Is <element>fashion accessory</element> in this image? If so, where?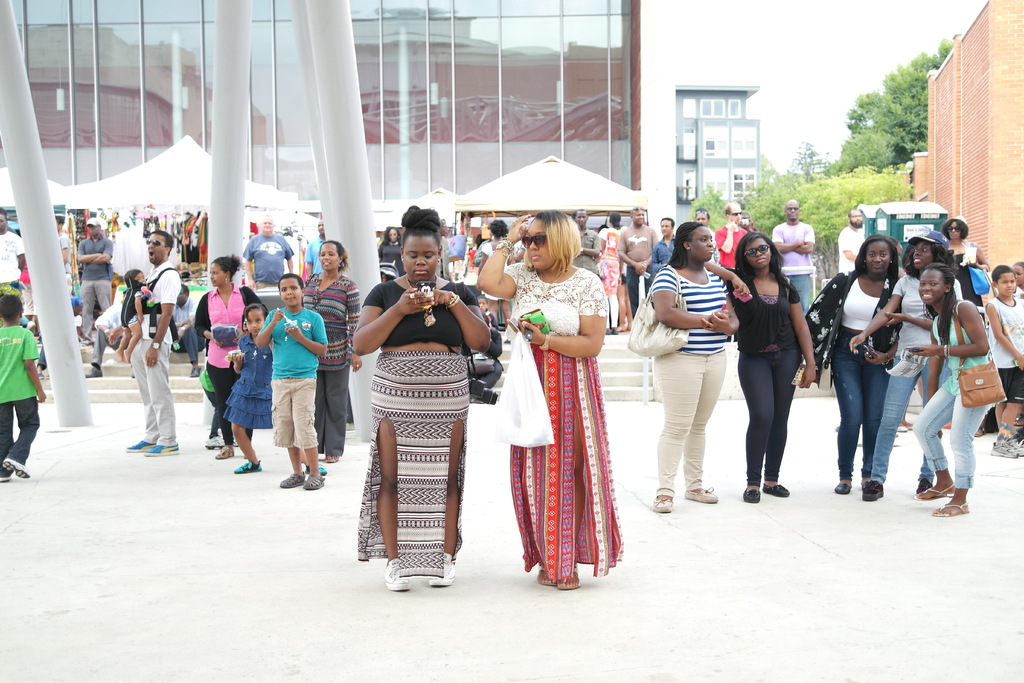
Yes, at 581:245:584:253.
